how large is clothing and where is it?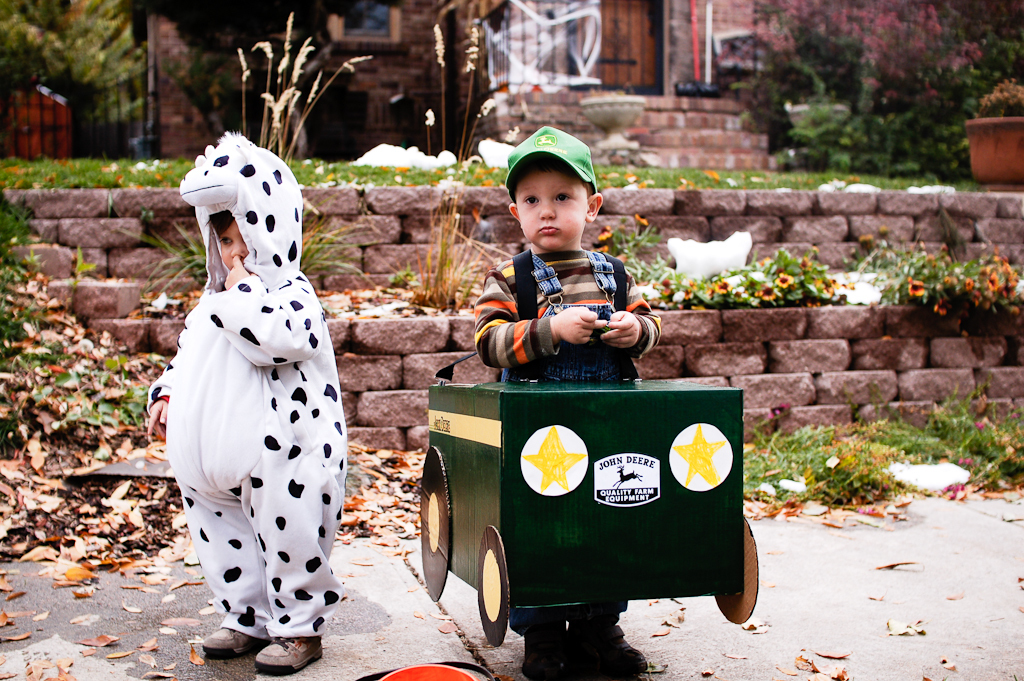
Bounding box: select_region(151, 133, 345, 648).
